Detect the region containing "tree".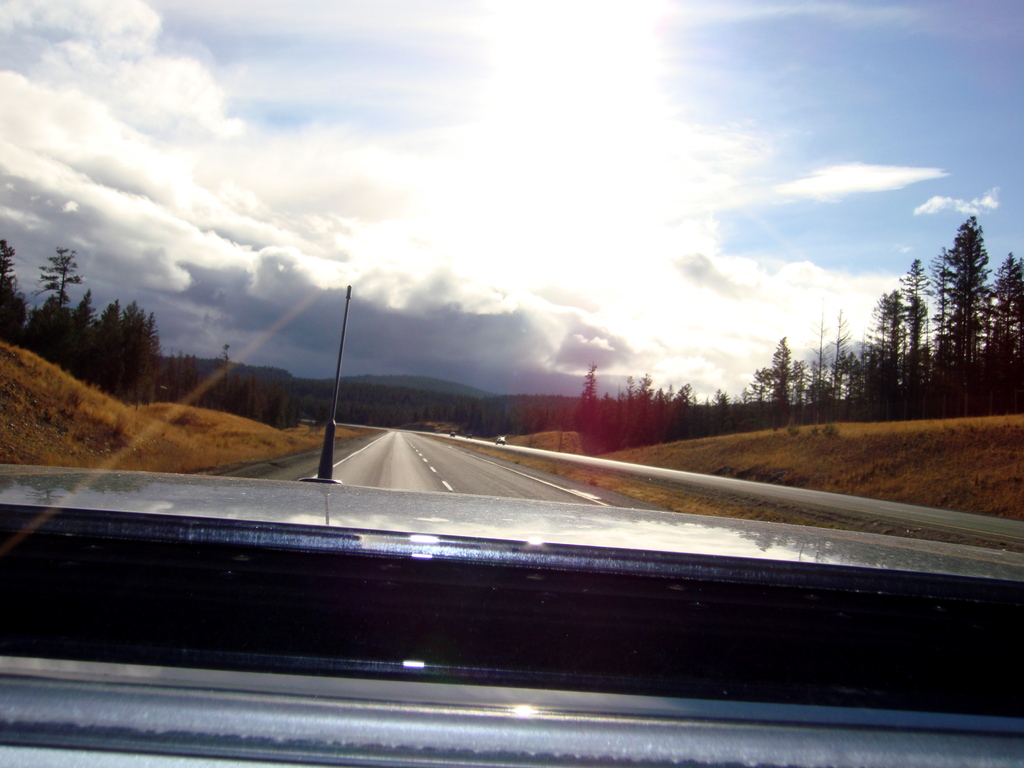
(909, 202, 1009, 386).
